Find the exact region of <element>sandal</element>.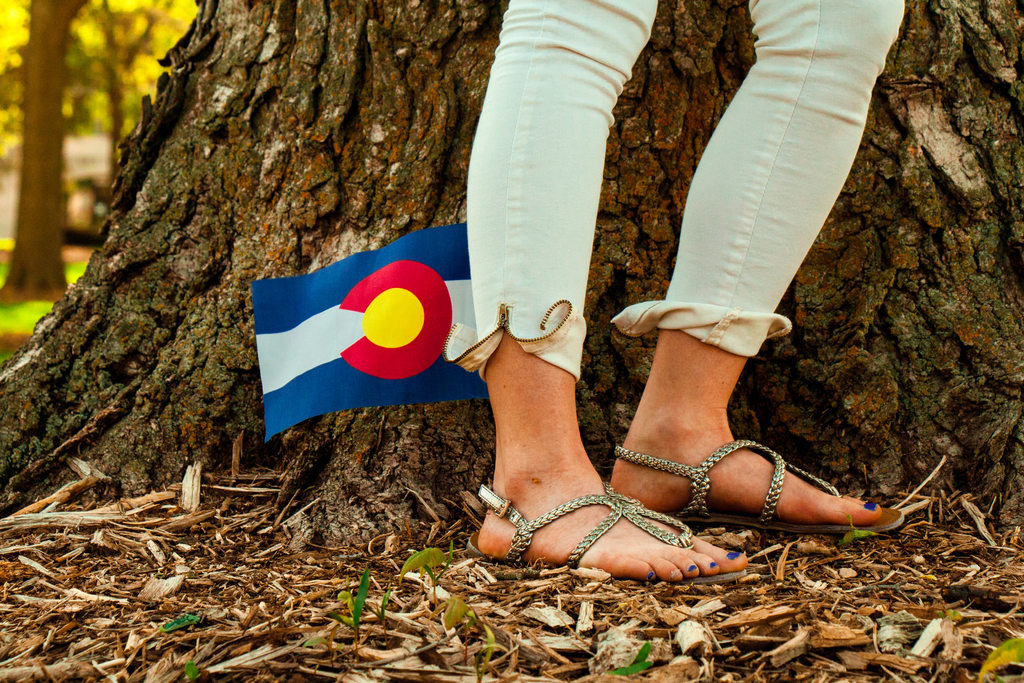
Exact region: select_region(484, 307, 848, 594).
